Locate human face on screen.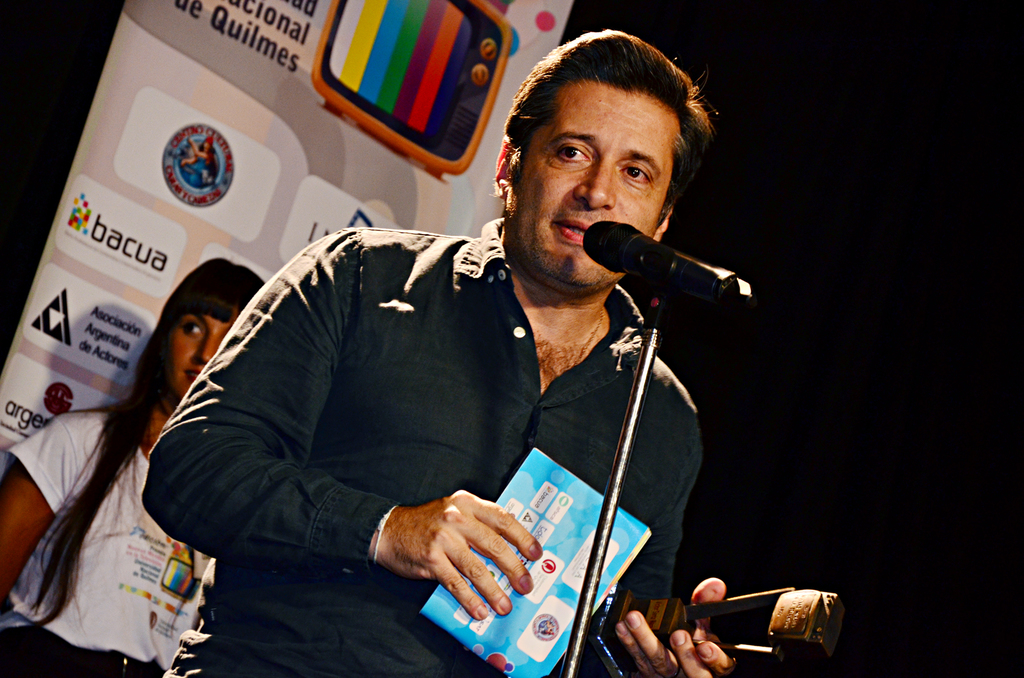
On screen at {"left": 502, "top": 78, "right": 680, "bottom": 296}.
